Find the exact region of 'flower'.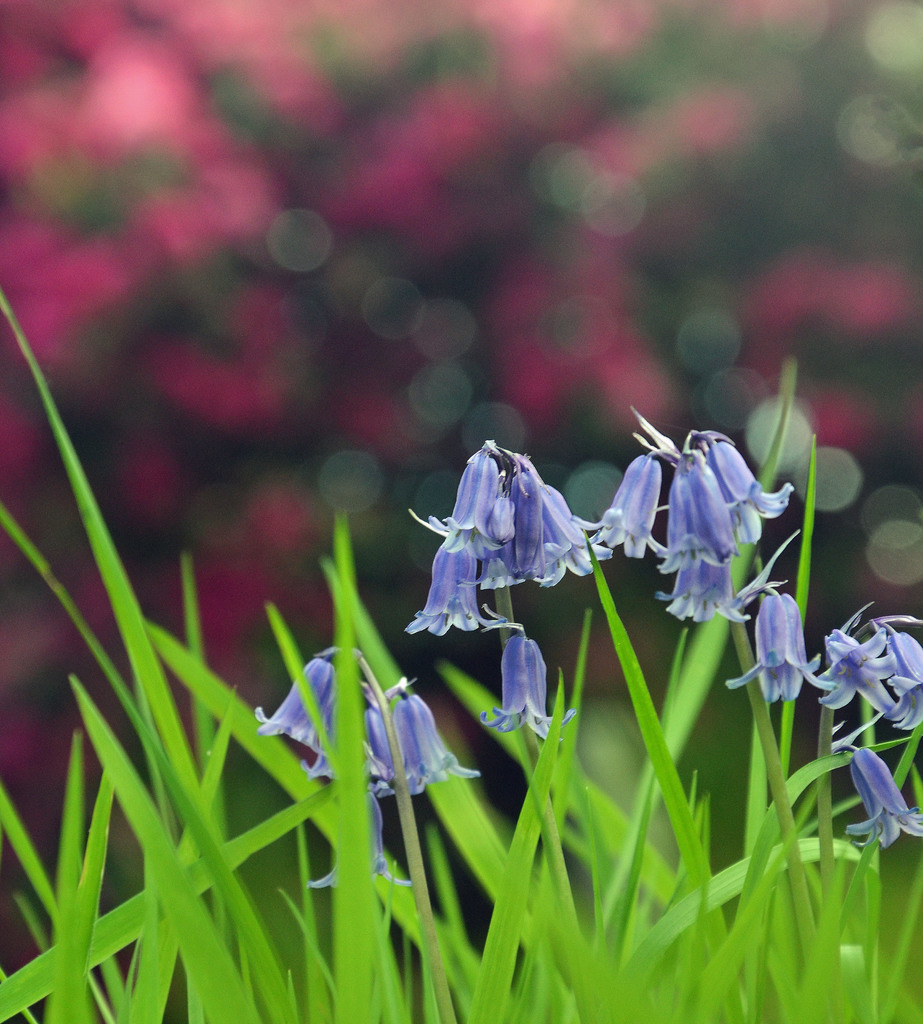
Exact region: rect(492, 631, 572, 746).
